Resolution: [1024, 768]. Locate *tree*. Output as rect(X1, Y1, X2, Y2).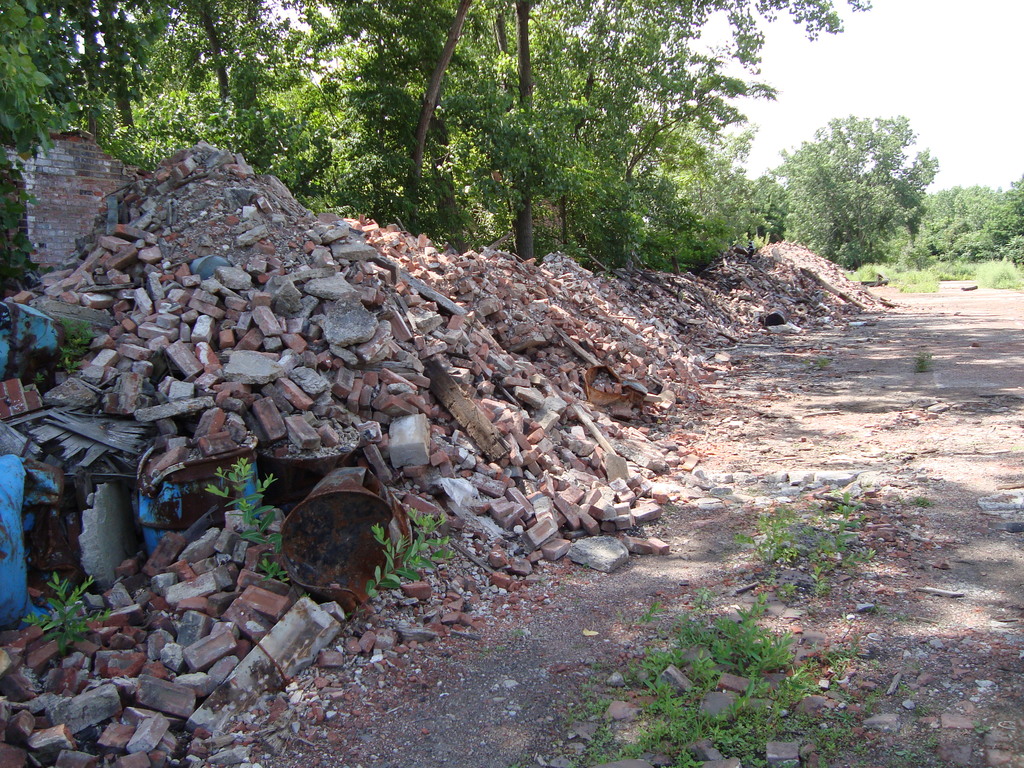
rect(780, 100, 952, 275).
